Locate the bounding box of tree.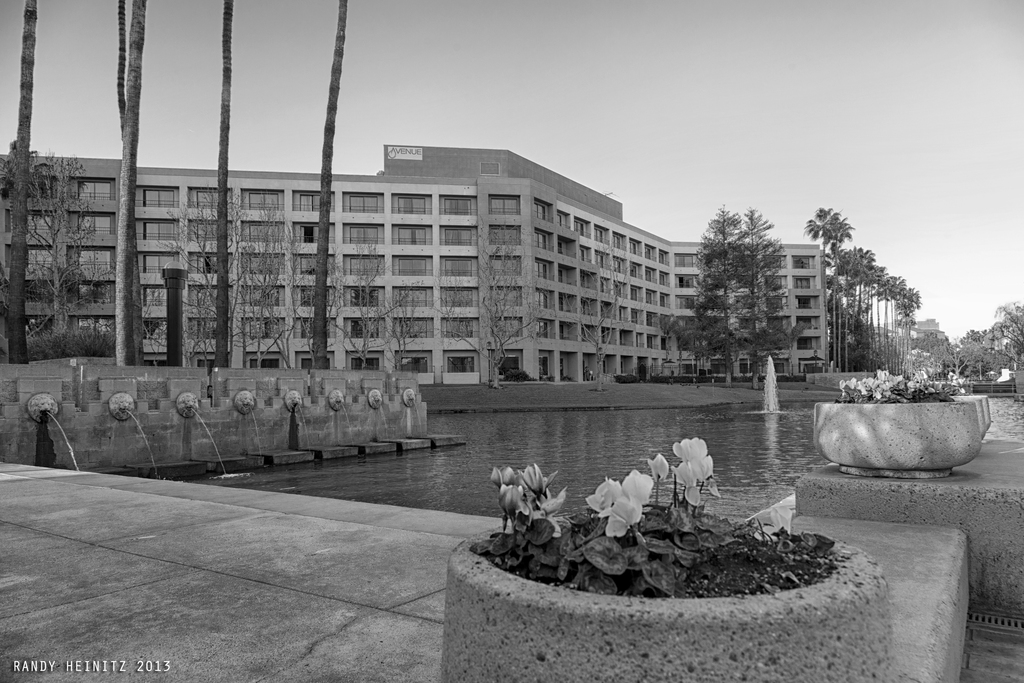
Bounding box: [212, 1, 234, 368].
